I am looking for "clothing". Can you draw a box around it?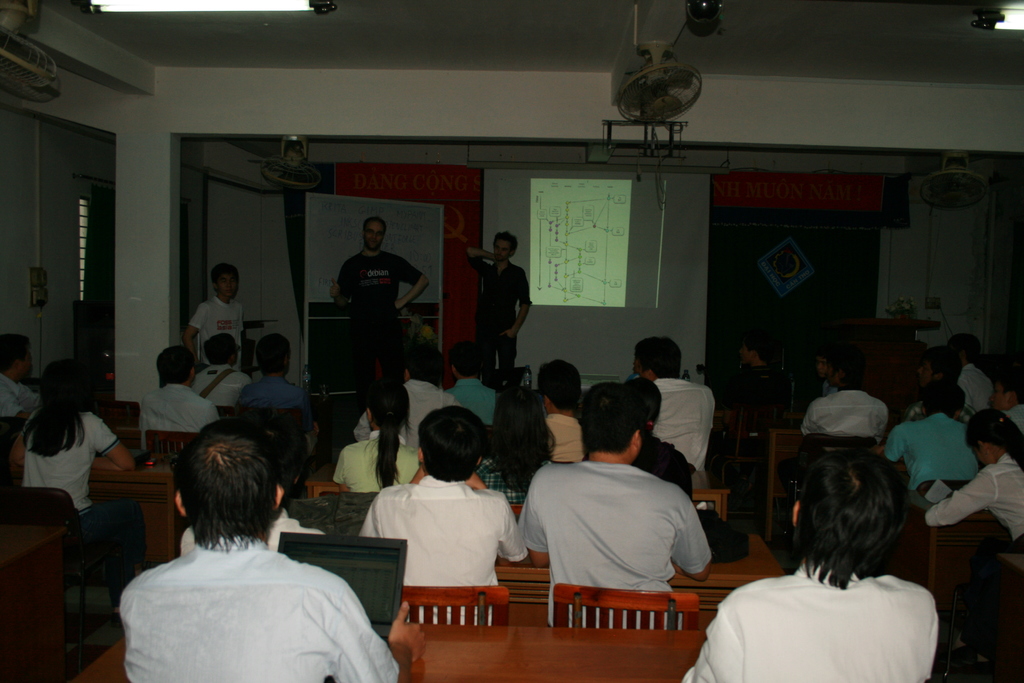
Sure, the bounding box is 630 427 701 500.
